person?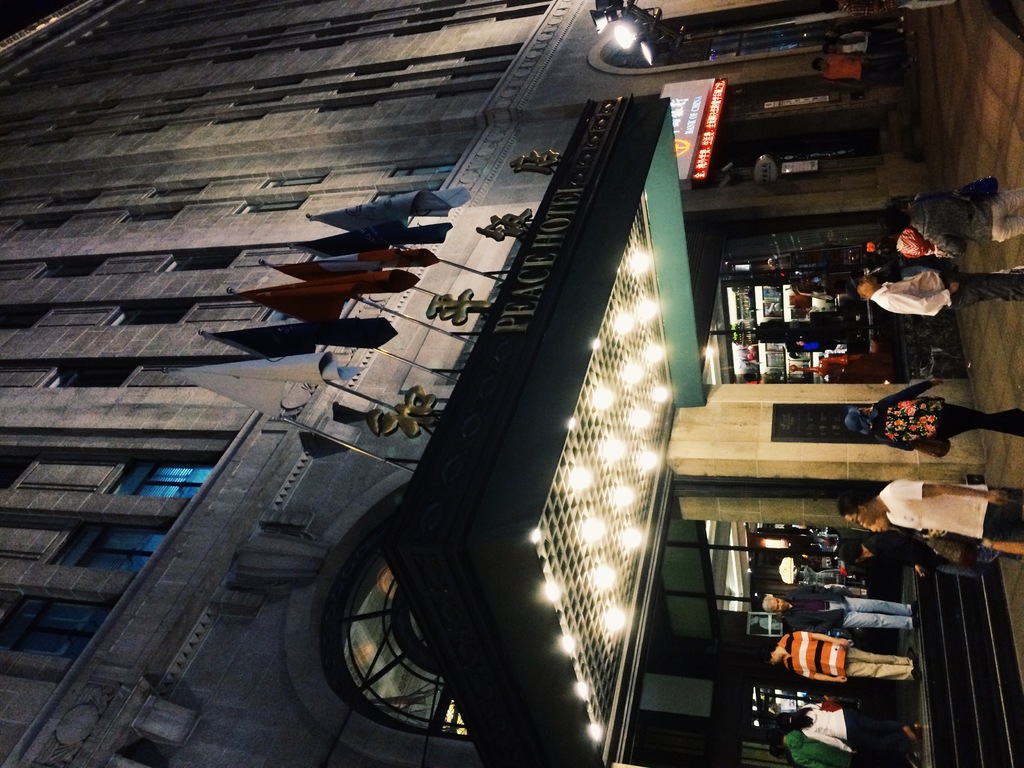
BBox(759, 582, 916, 630)
